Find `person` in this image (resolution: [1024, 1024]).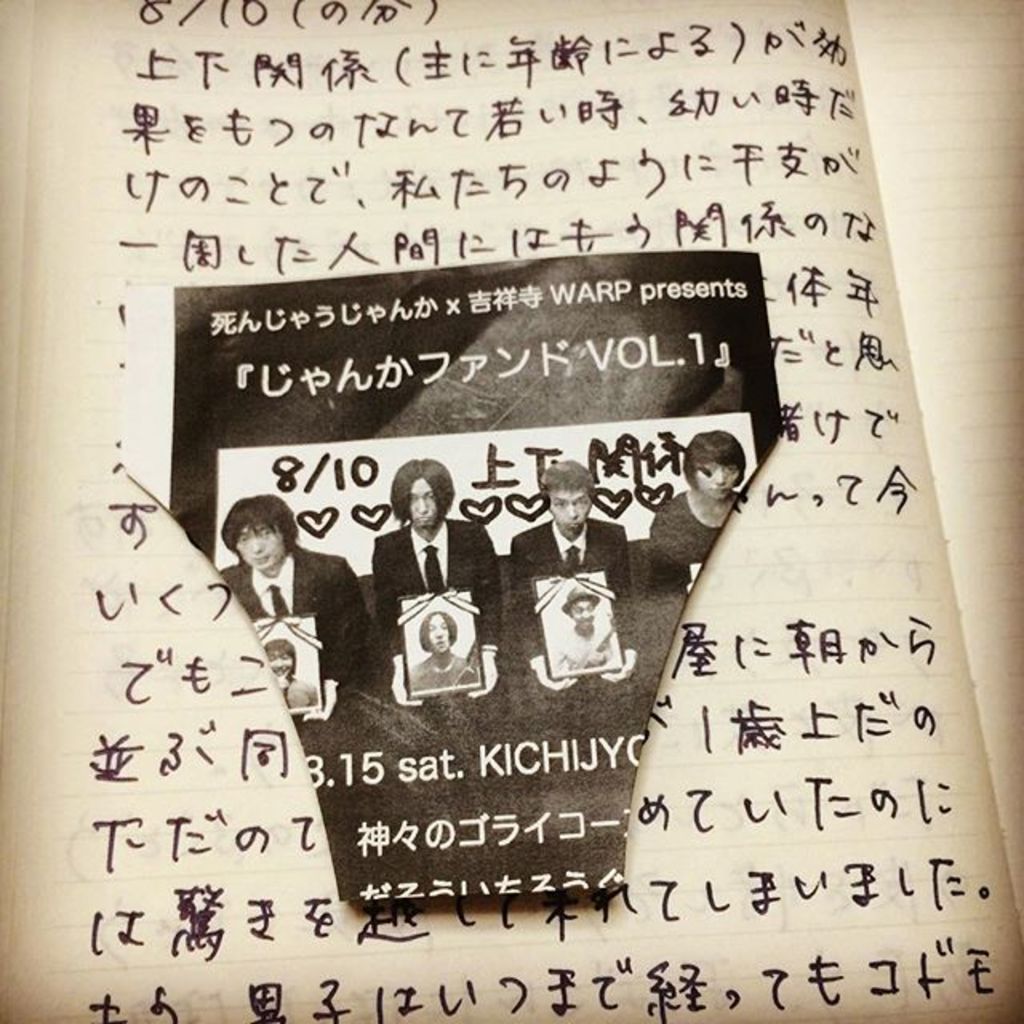
bbox=[406, 610, 482, 691].
